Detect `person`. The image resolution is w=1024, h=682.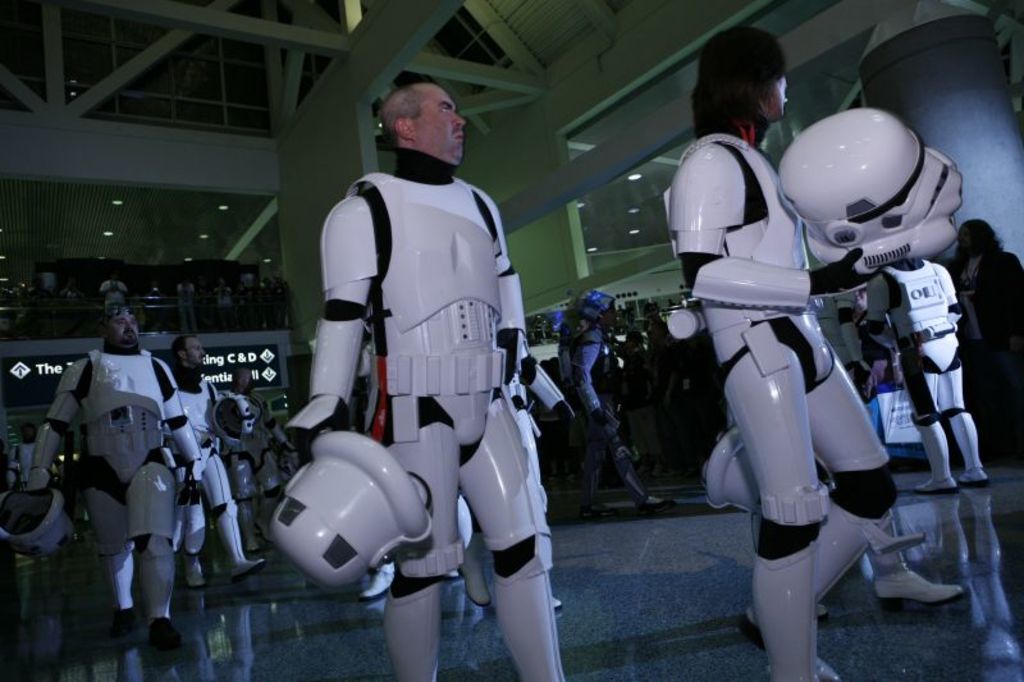
BBox(8, 418, 38, 499).
